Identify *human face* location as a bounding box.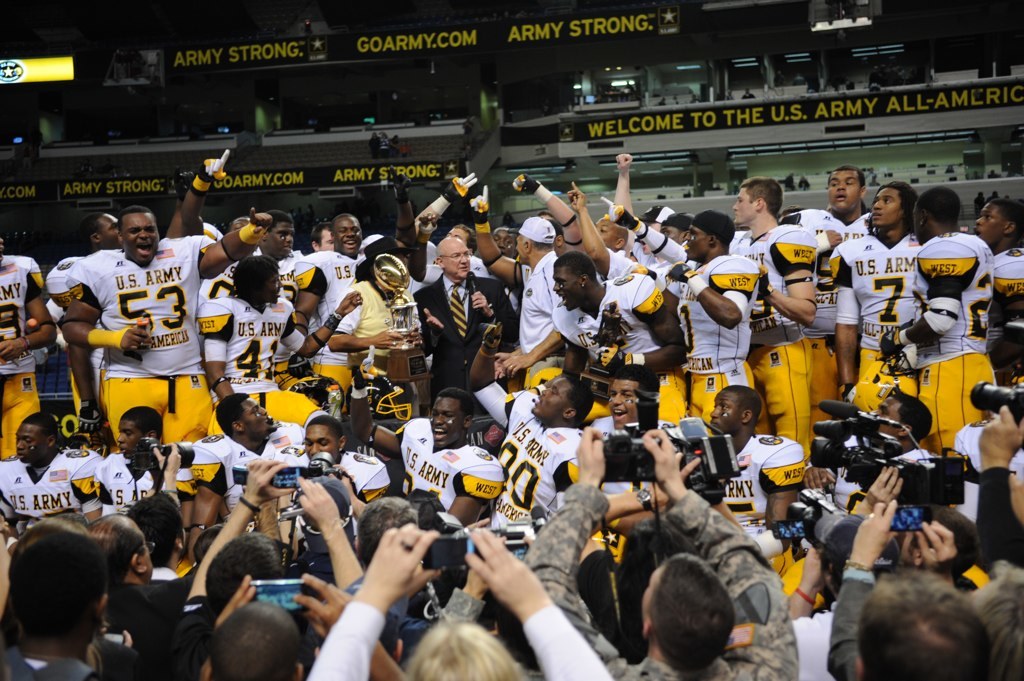
pyautogui.locateOnScreen(529, 378, 571, 415).
